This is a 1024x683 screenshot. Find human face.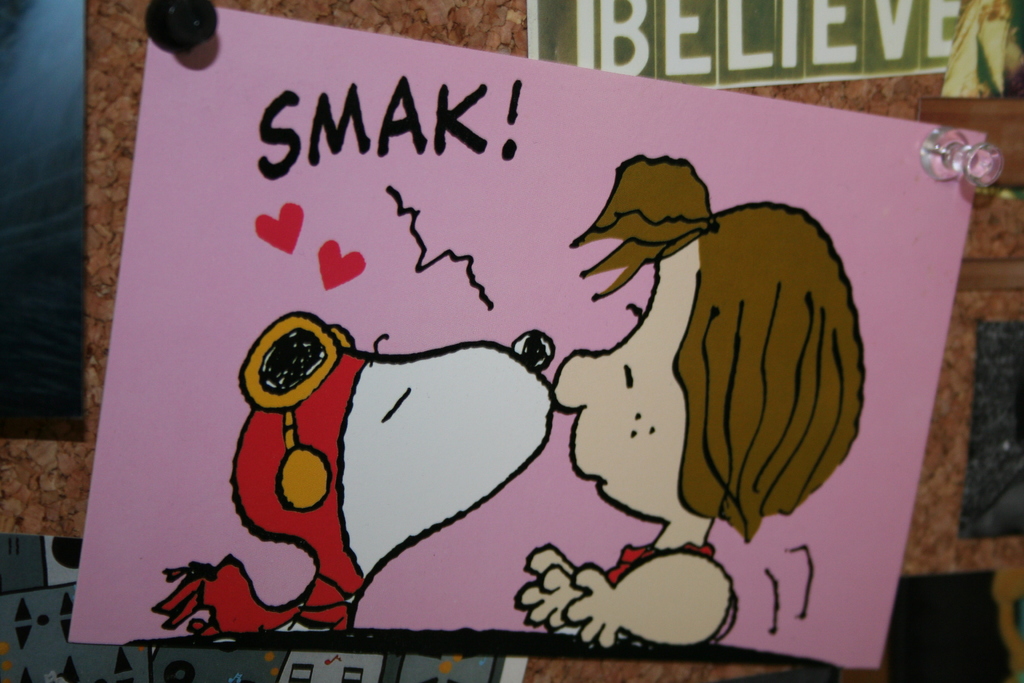
Bounding box: 550, 240, 698, 521.
